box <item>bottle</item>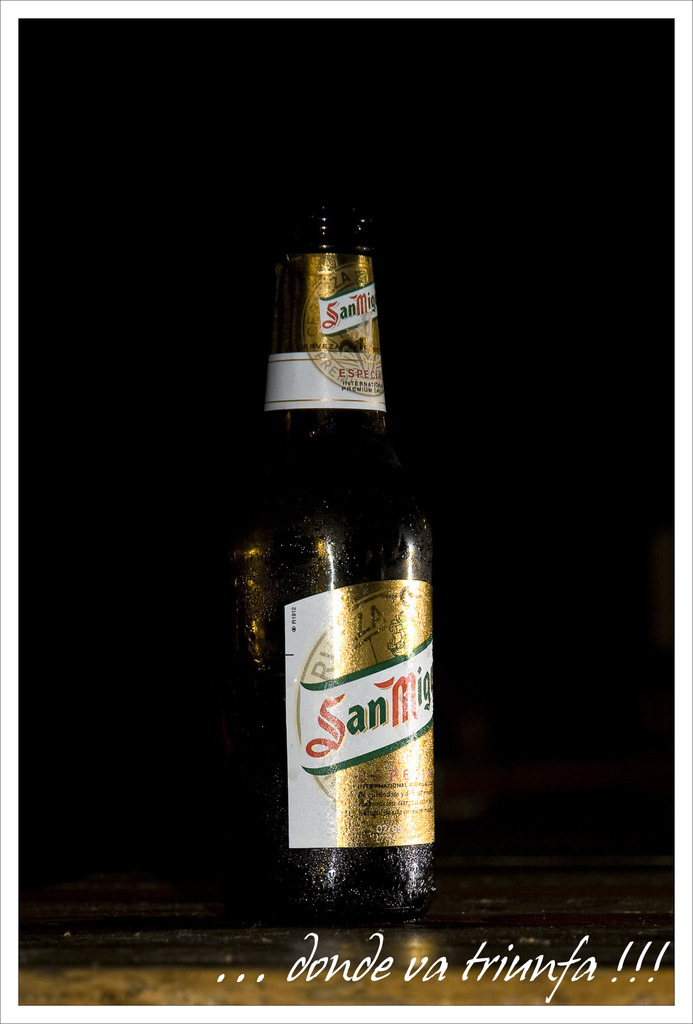
227,209,441,914
